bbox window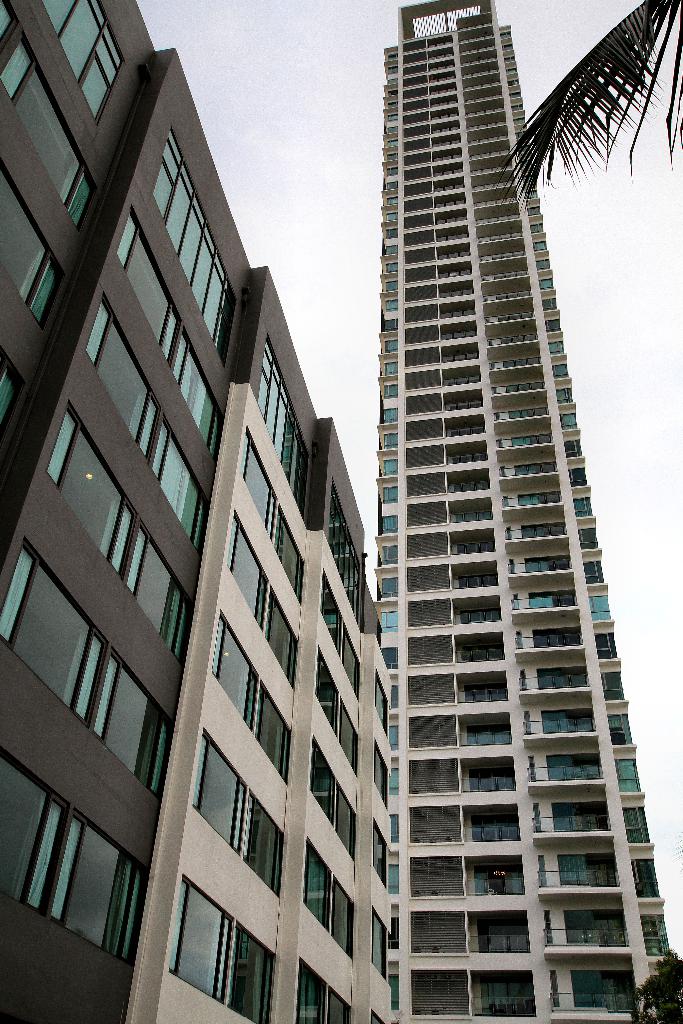
bbox(556, 861, 614, 889)
